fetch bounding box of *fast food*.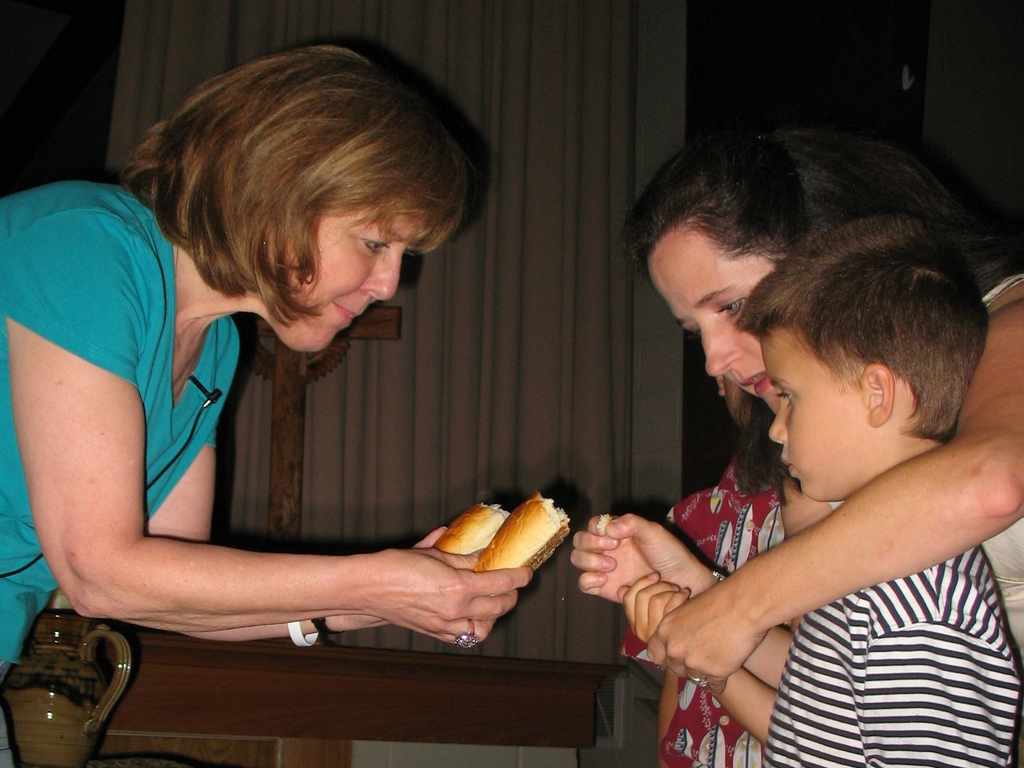
Bbox: [415,500,570,596].
